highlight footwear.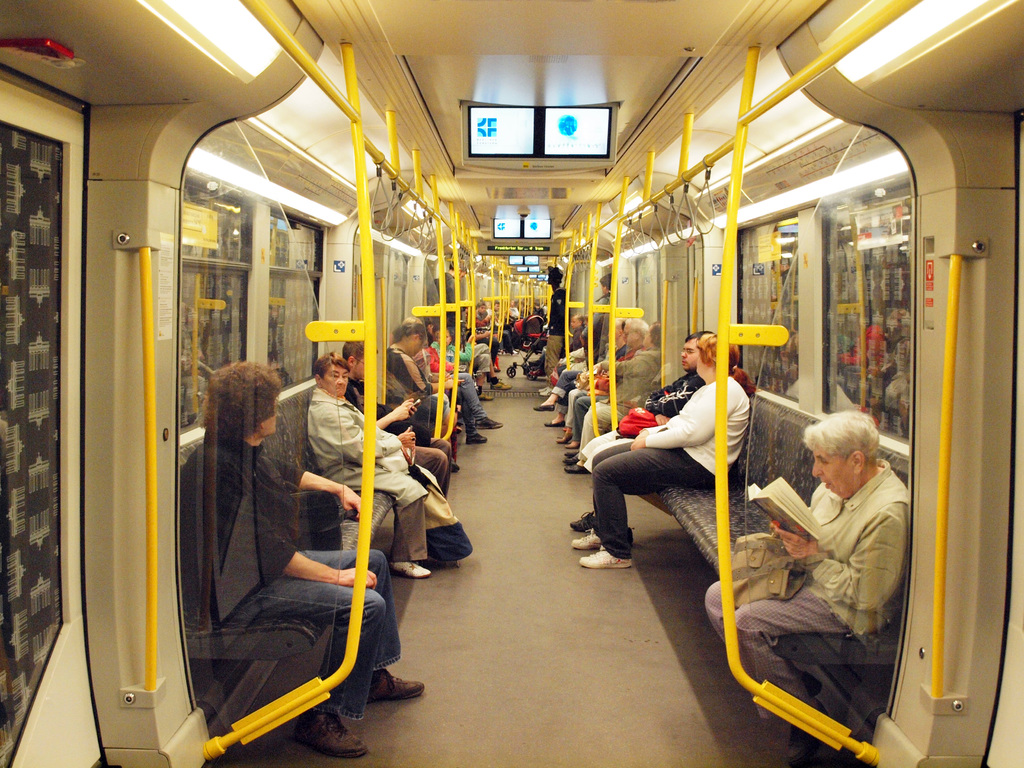
Highlighted region: {"left": 510, "top": 348, "right": 518, "bottom": 355}.
